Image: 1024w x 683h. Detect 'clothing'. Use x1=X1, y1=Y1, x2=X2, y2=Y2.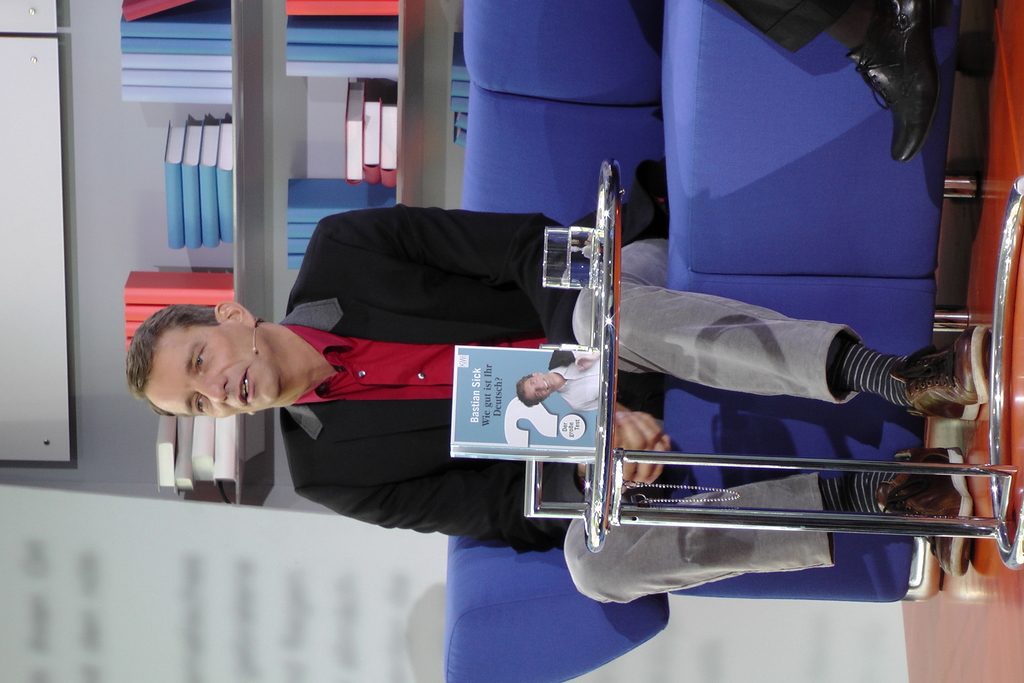
x1=545, y1=352, x2=602, y2=413.
